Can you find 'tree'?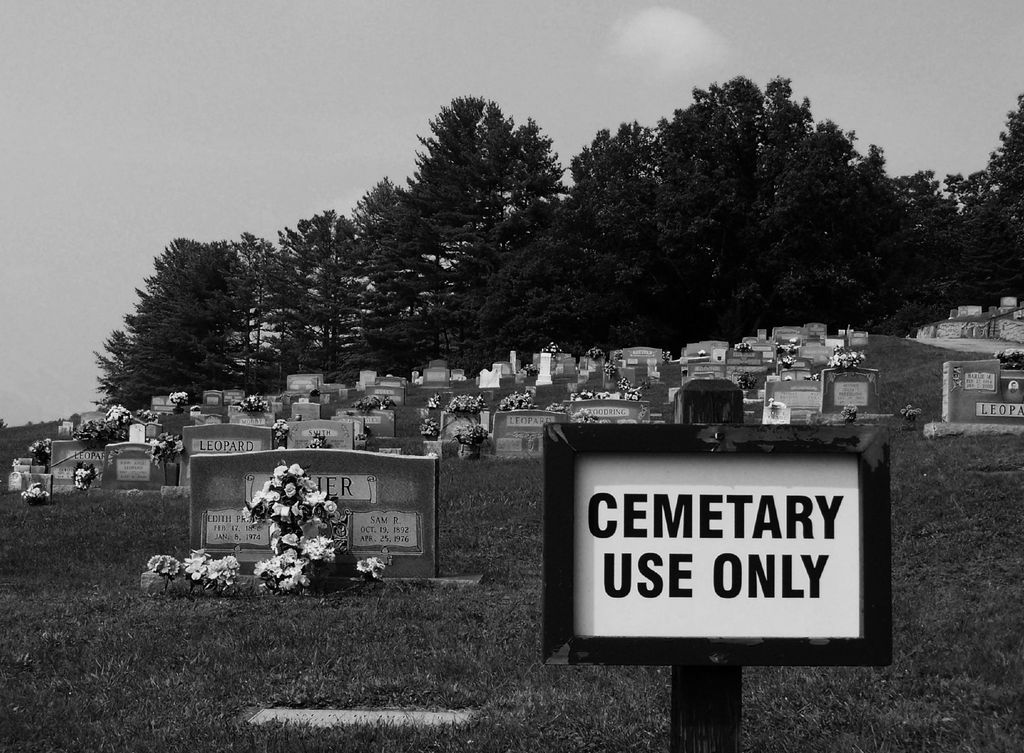
Yes, bounding box: locate(337, 95, 572, 373).
